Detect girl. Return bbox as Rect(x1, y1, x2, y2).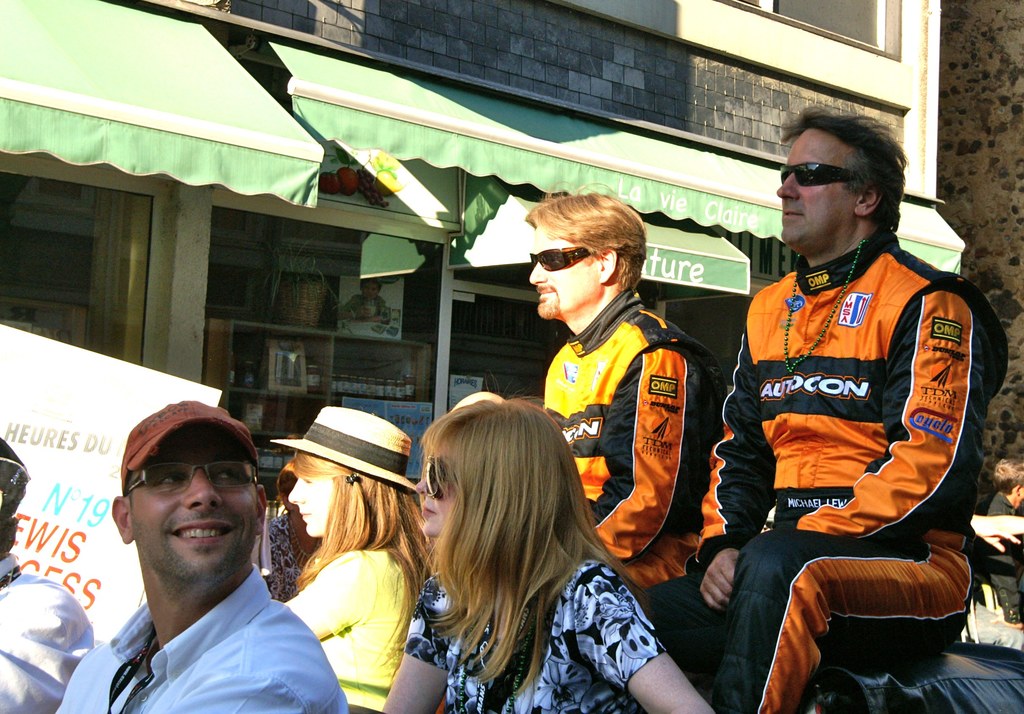
Rect(380, 402, 714, 713).
